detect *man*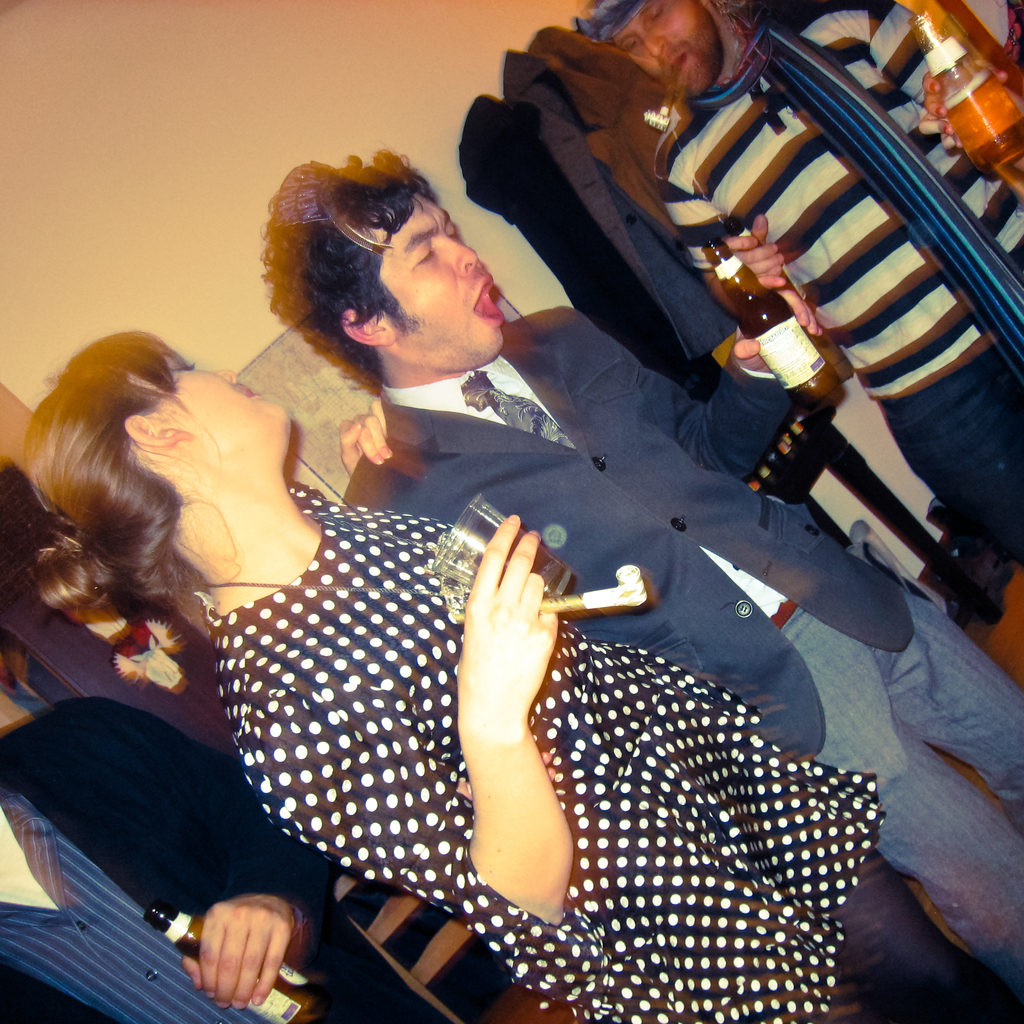
pyautogui.locateOnScreen(265, 149, 1023, 997)
